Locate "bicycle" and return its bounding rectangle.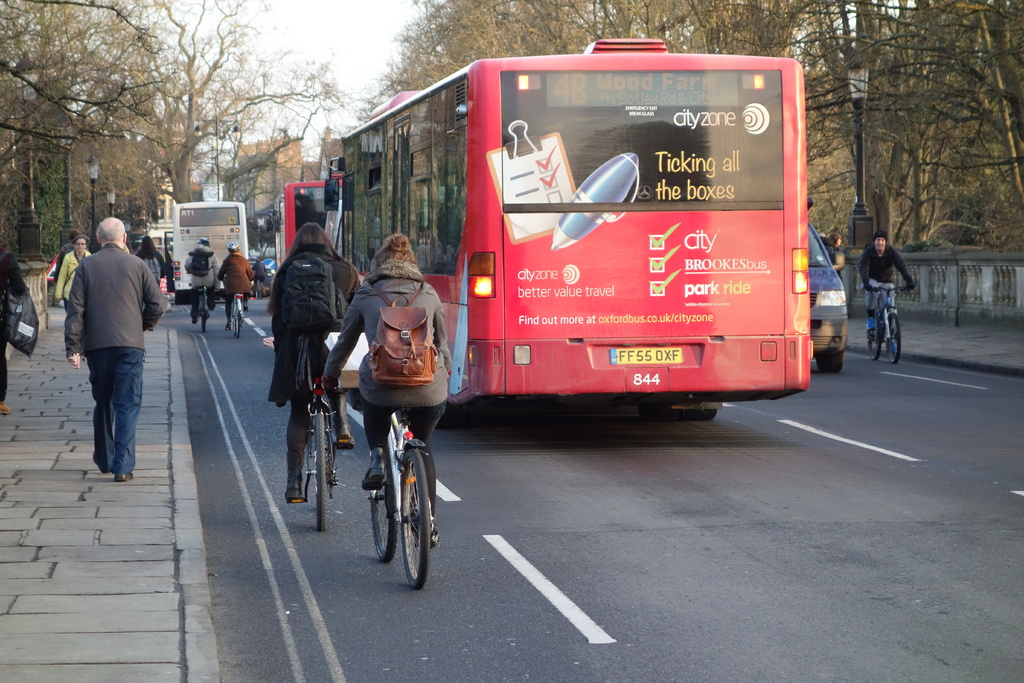
region(862, 281, 915, 367).
